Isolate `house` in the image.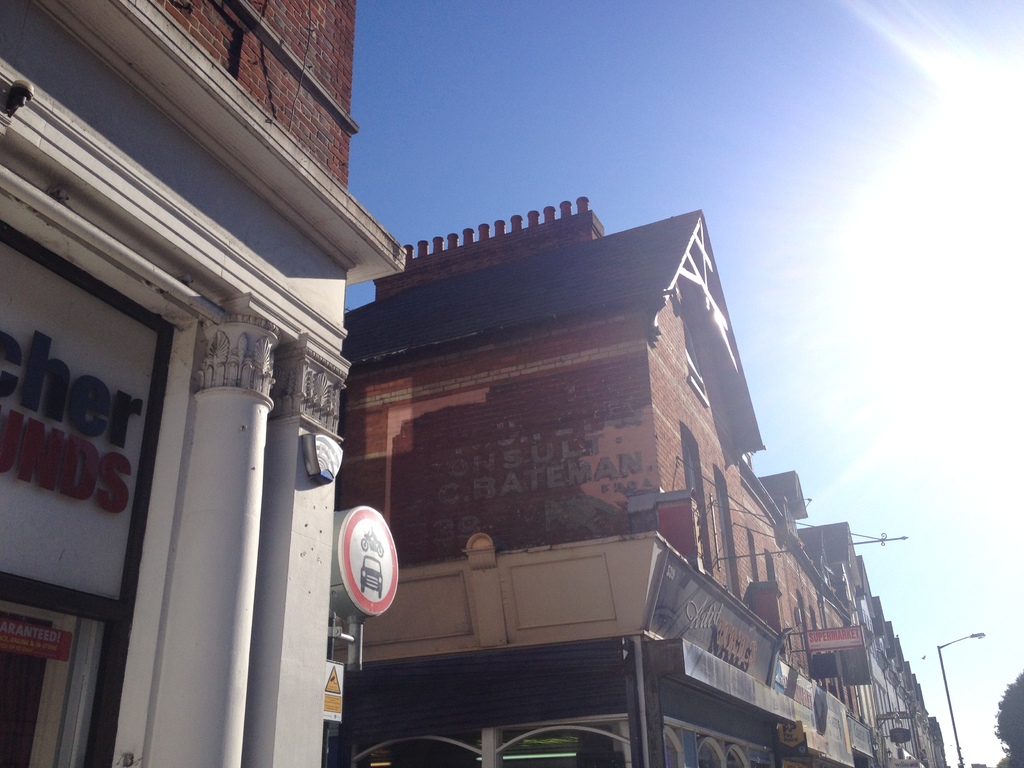
Isolated region: (x1=0, y1=0, x2=410, y2=767).
